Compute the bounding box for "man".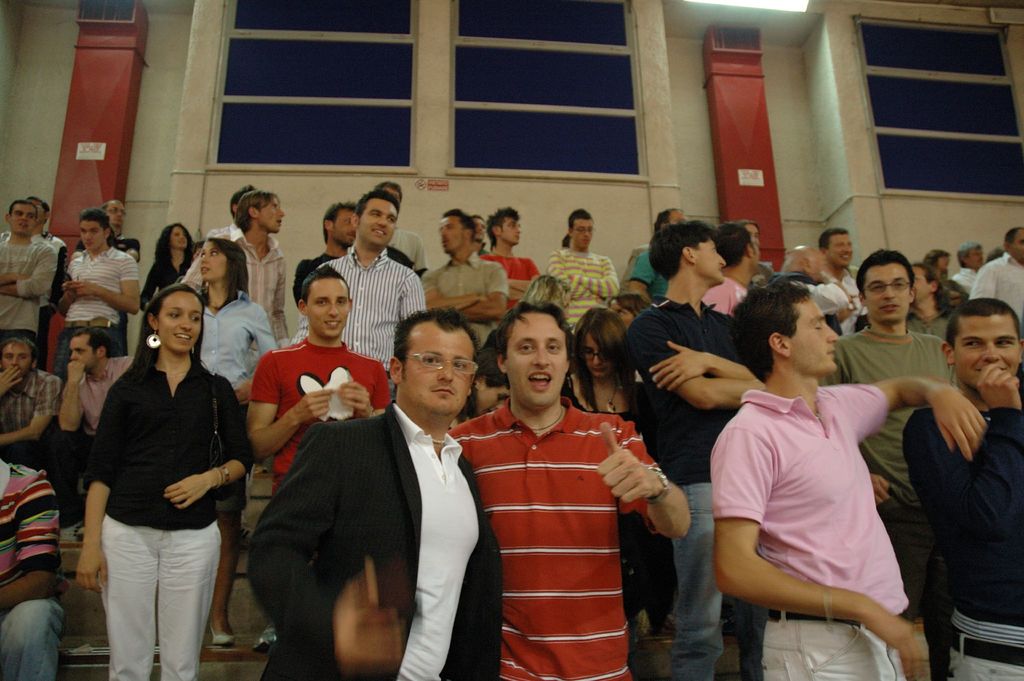
detection(624, 222, 762, 680).
